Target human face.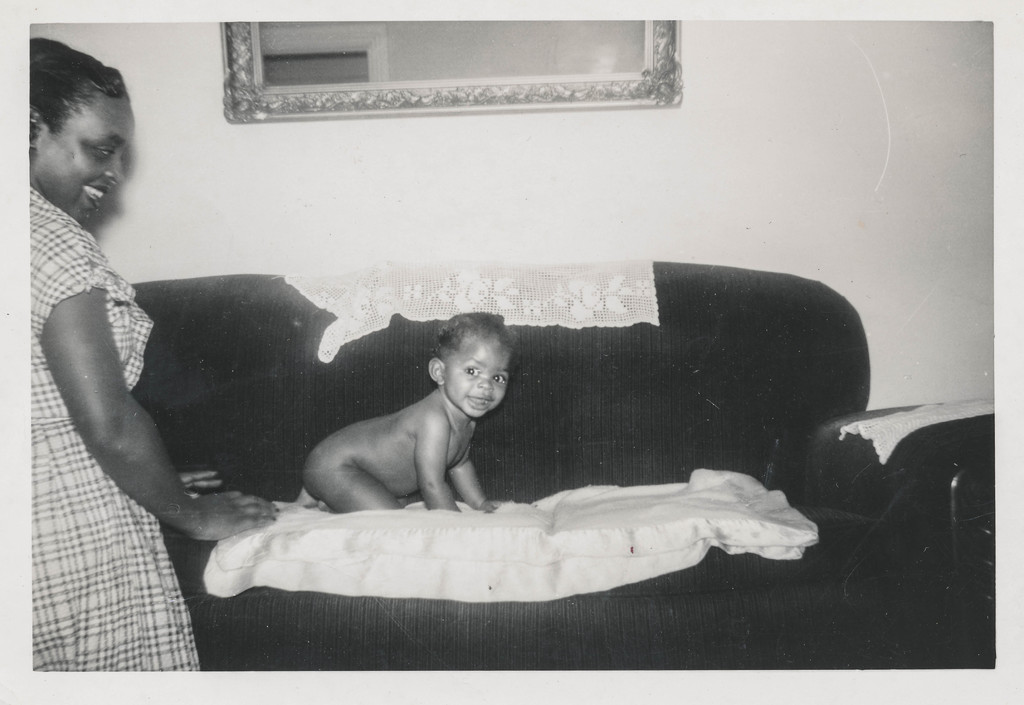
Target region: (left=445, top=328, right=511, bottom=417).
